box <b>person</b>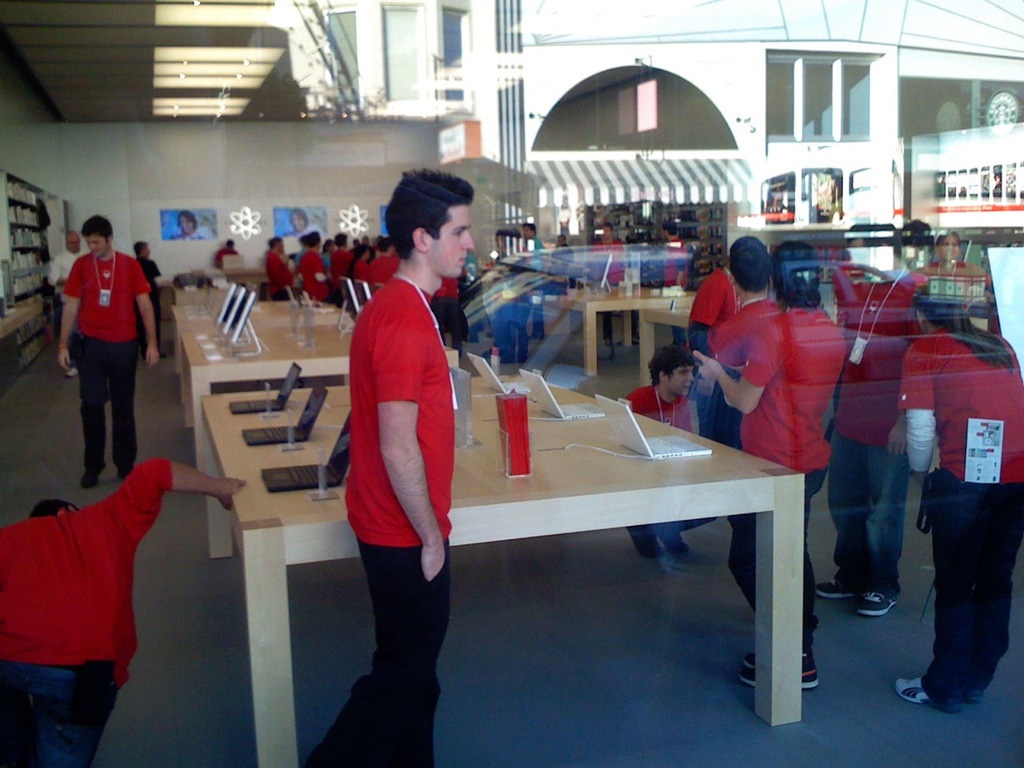
523,222,543,278
